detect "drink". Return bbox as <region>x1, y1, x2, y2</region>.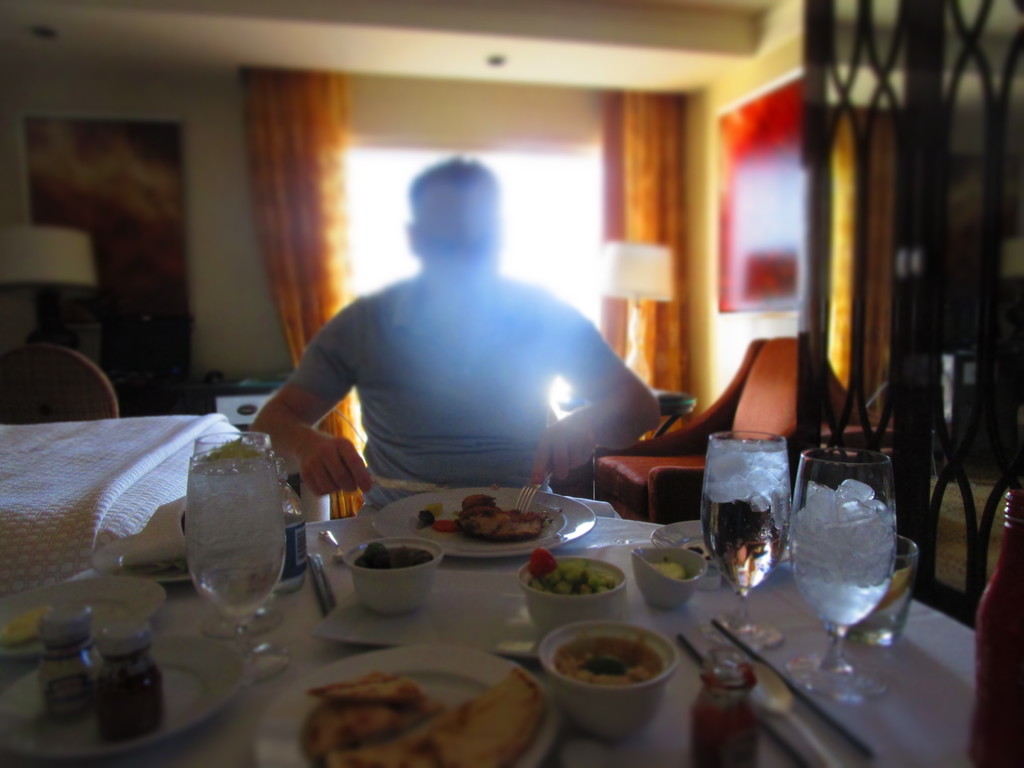
<region>195, 461, 290, 622</region>.
